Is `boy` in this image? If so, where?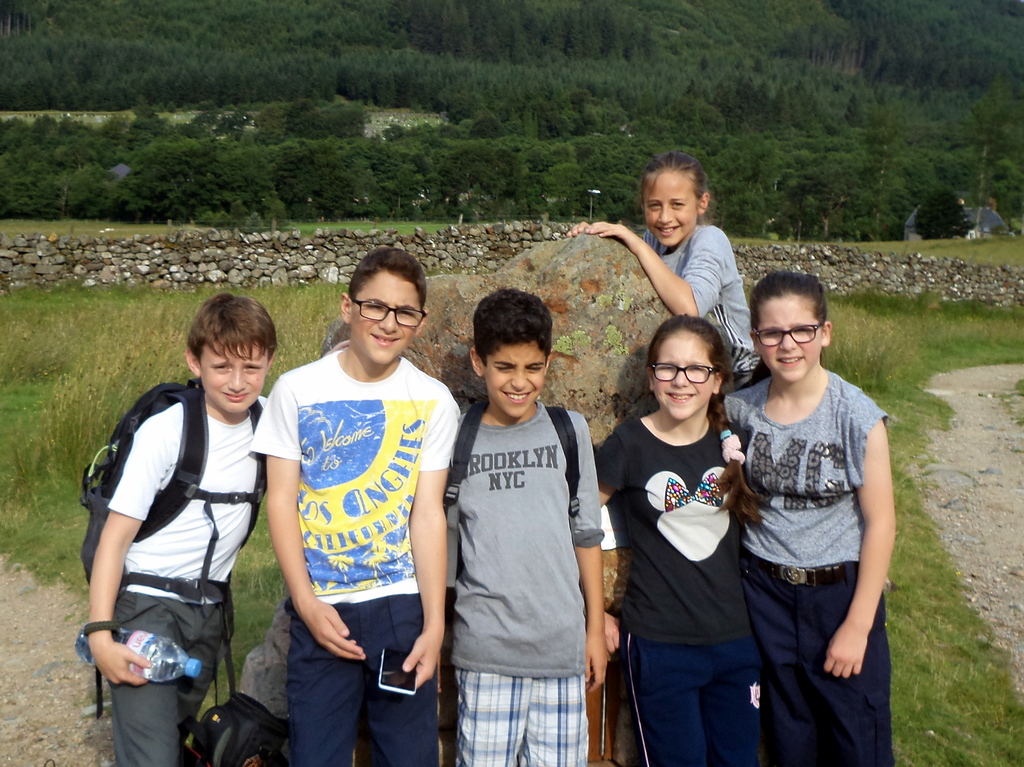
Yes, at {"x1": 79, "y1": 300, "x2": 282, "y2": 766}.
